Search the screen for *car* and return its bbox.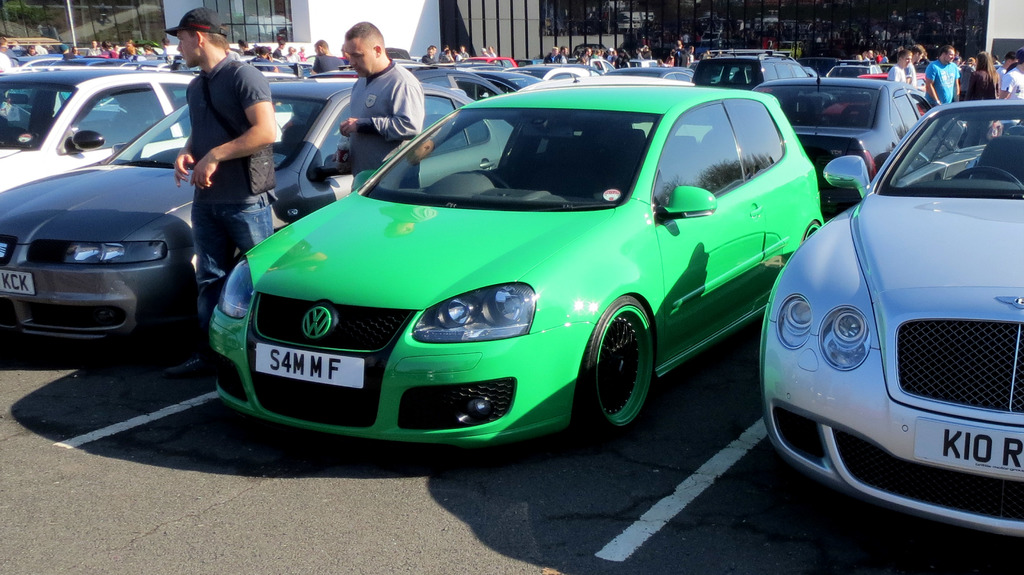
Found: (x1=762, y1=96, x2=1023, y2=541).
